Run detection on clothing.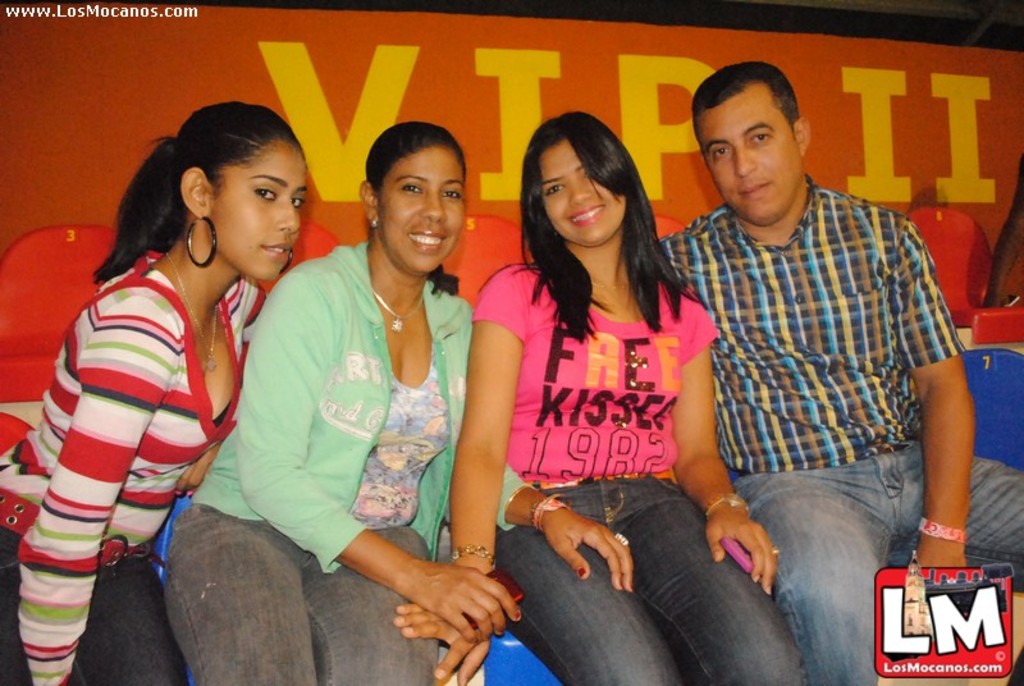
Result: x1=166 y1=239 x2=529 y2=685.
